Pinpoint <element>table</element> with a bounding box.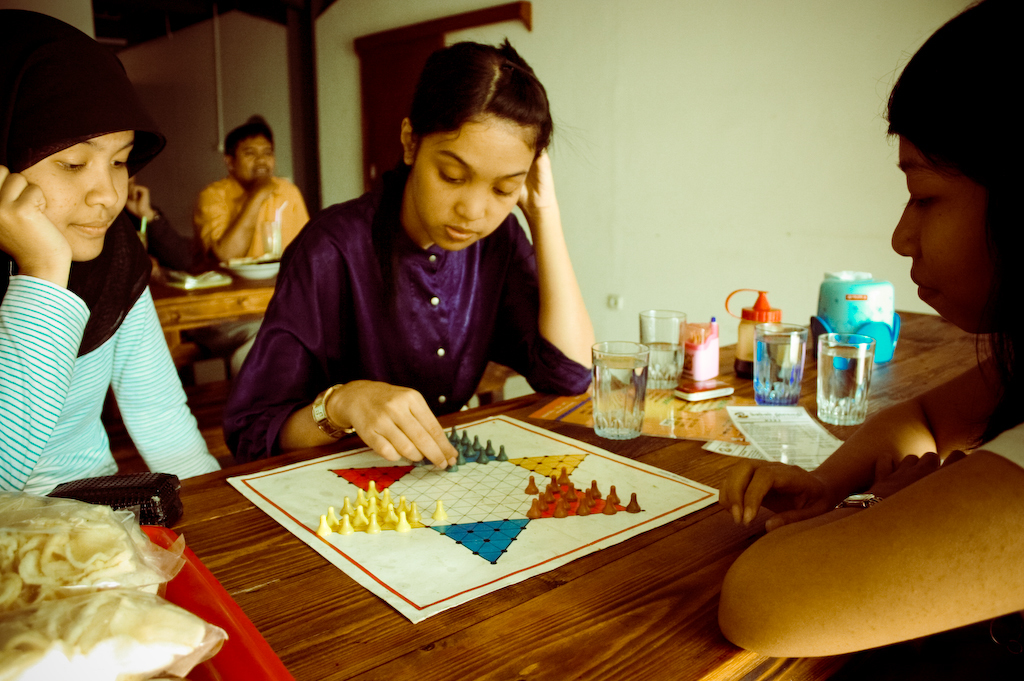
<box>131,357,962,680</box>.
